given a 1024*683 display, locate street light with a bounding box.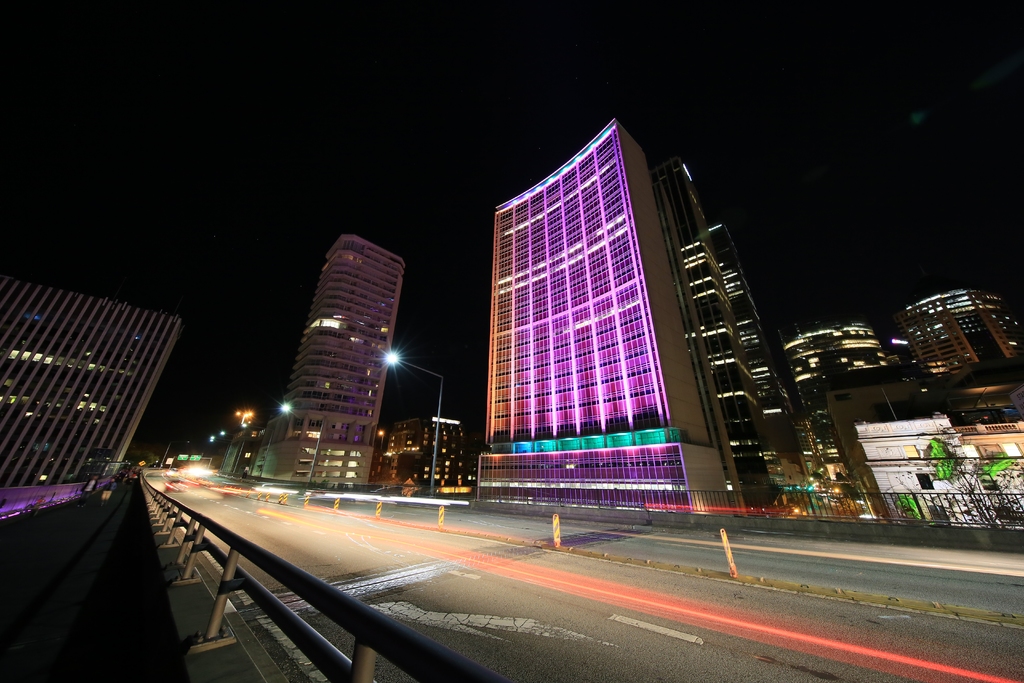
Located: pyautogui.locateOnScreen(238, 420, 275, 482).
